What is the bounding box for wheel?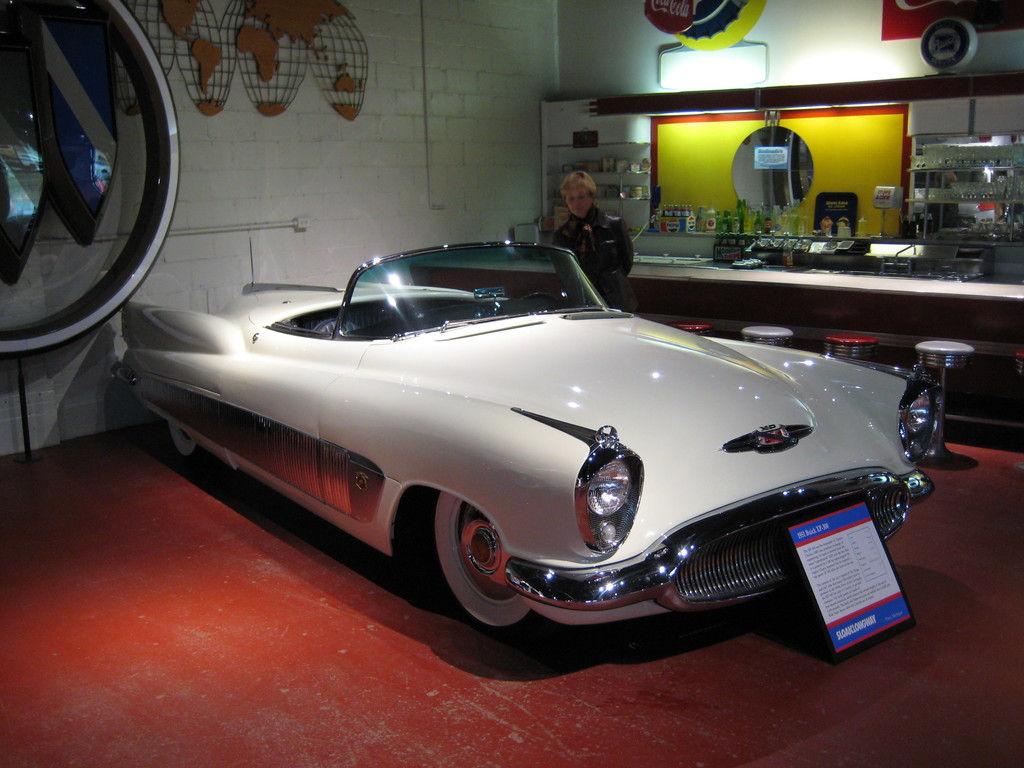
{"left": 440, "top": 504, "right": 515, "bottom": 627}.
